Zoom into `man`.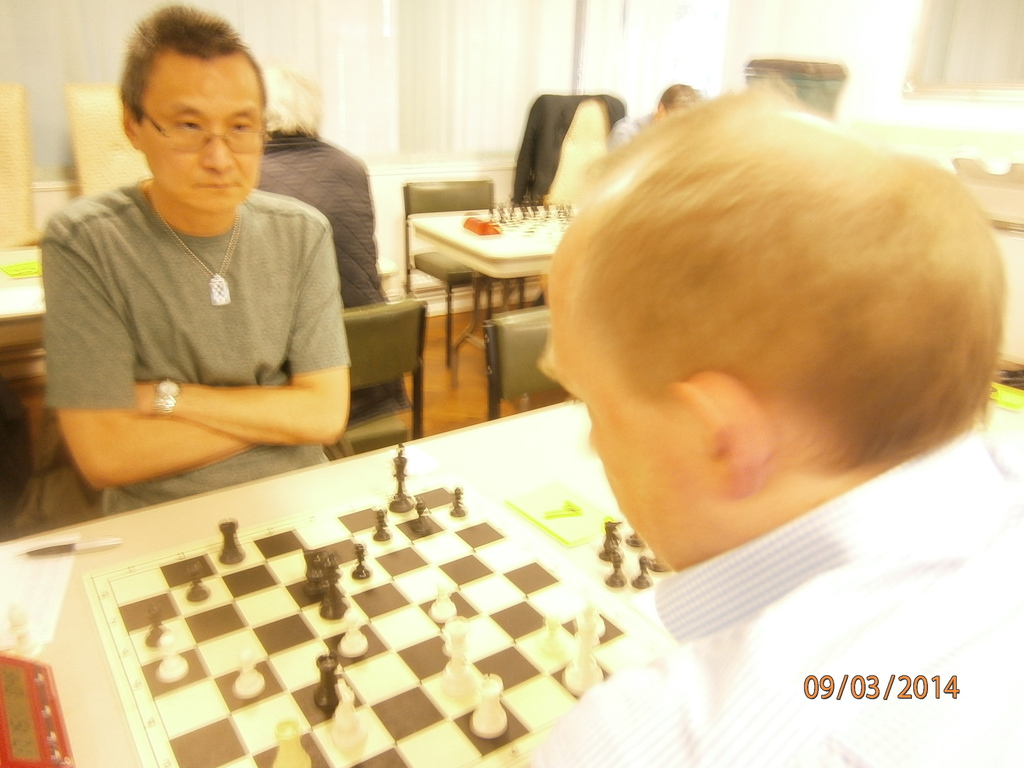
Zoom target: bbox=(34, 20, 375, 535).
